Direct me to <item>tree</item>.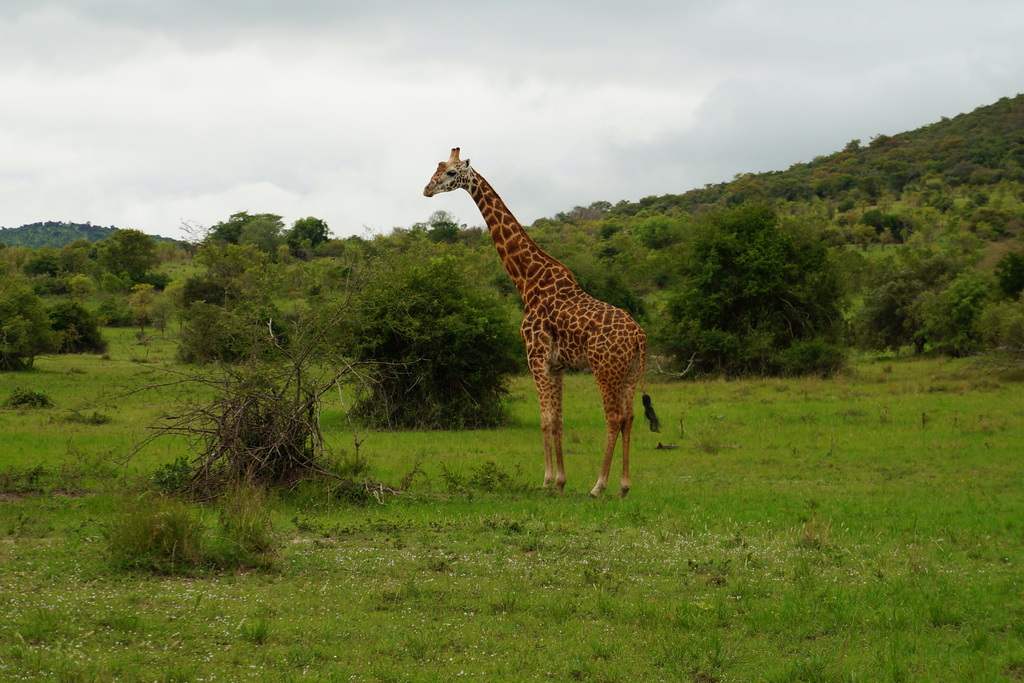
Direction: 350/247/530/427.
